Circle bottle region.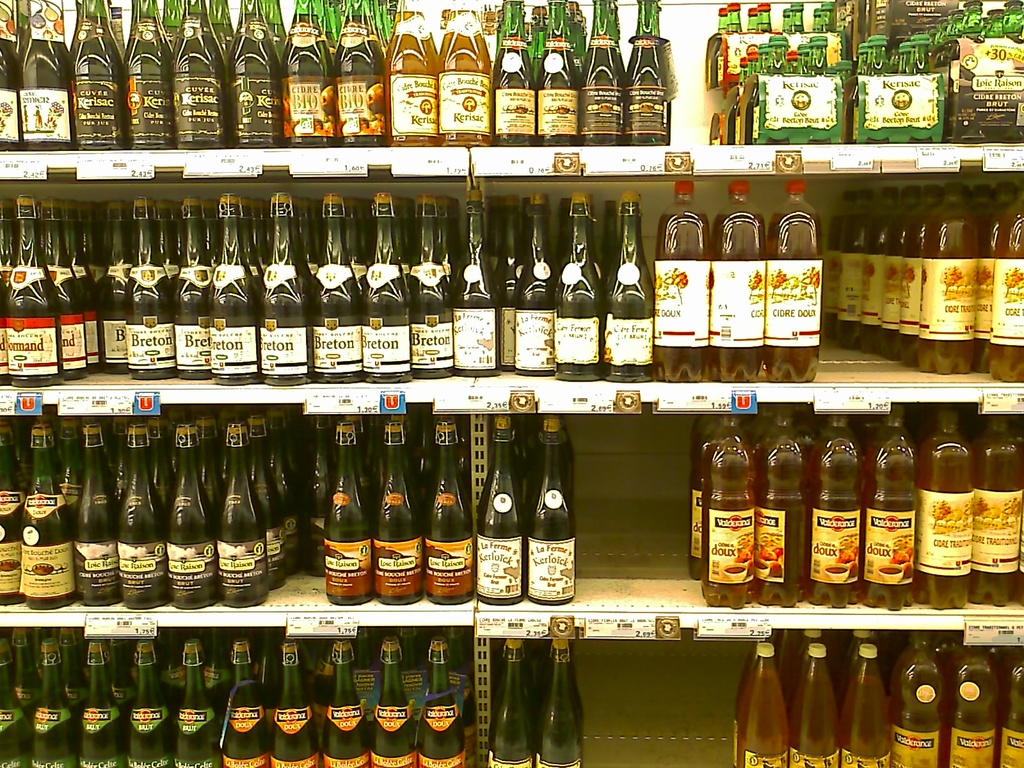
Region: l=556, t=198, r=572, b=256.
